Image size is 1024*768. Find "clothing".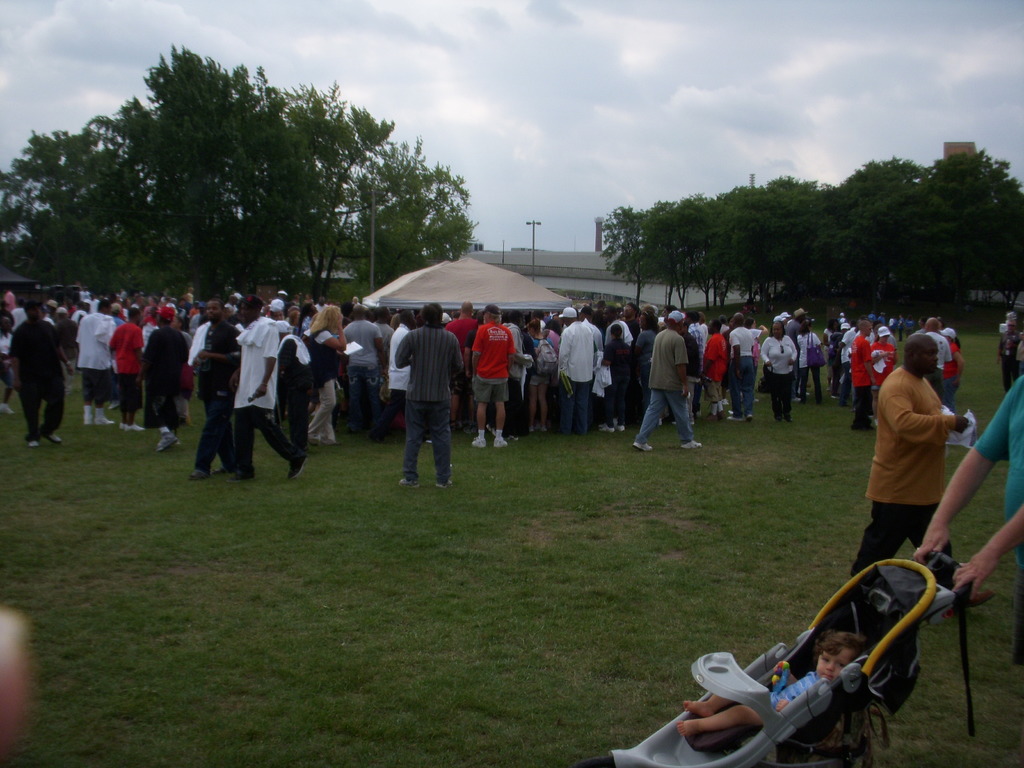
725, 324, 758, 413.
